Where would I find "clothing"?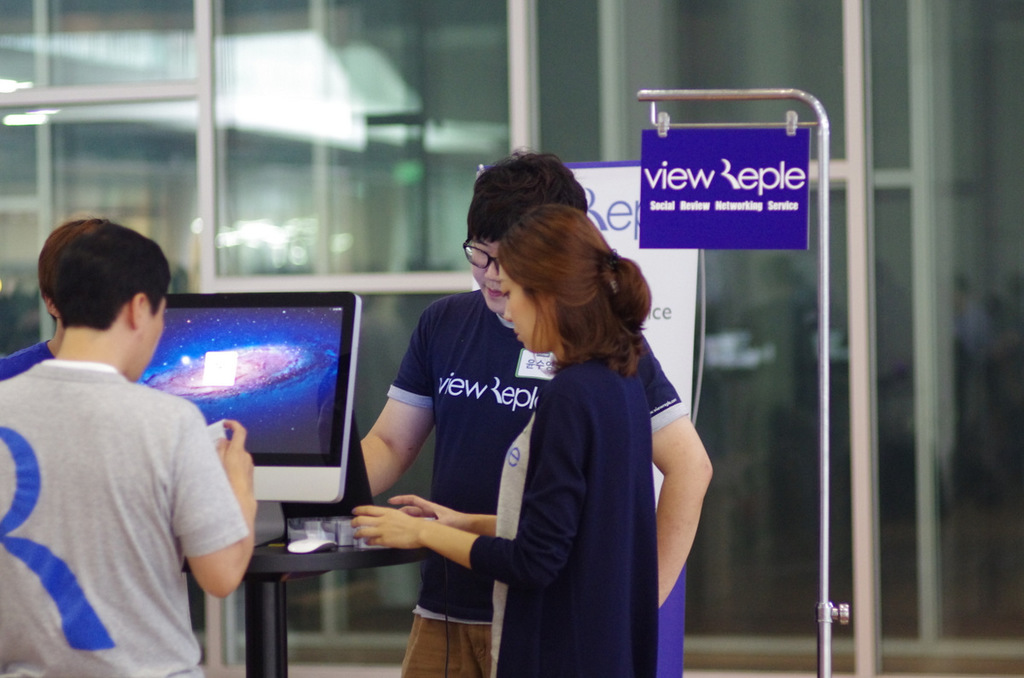
At {"x1": 386, "y1": 285, "x2": 687, "y2": 618}.
